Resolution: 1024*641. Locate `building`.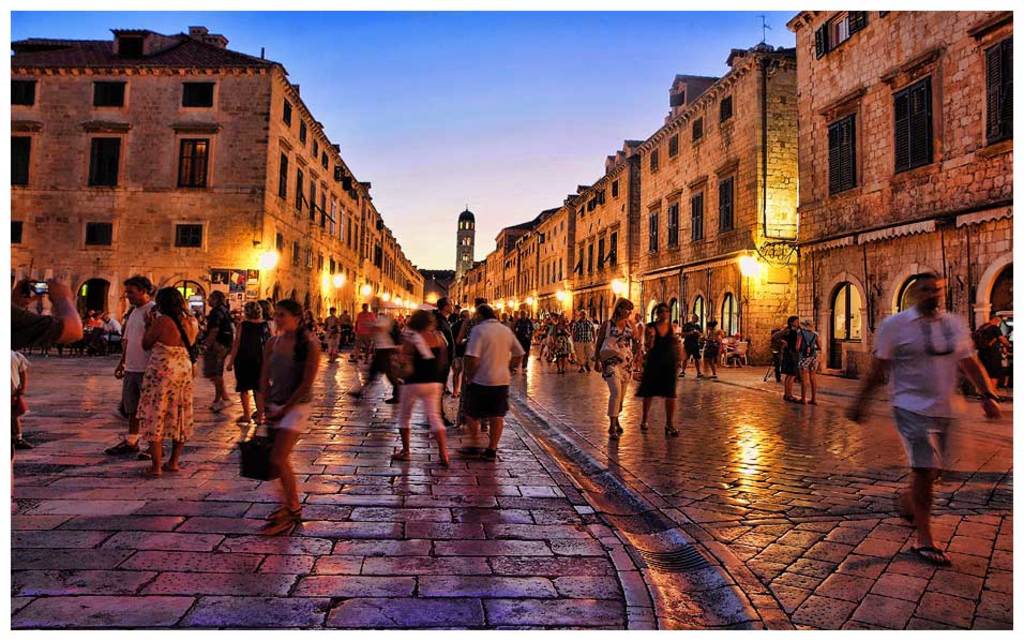
<region>781, 9, 1013, 375</region>.
